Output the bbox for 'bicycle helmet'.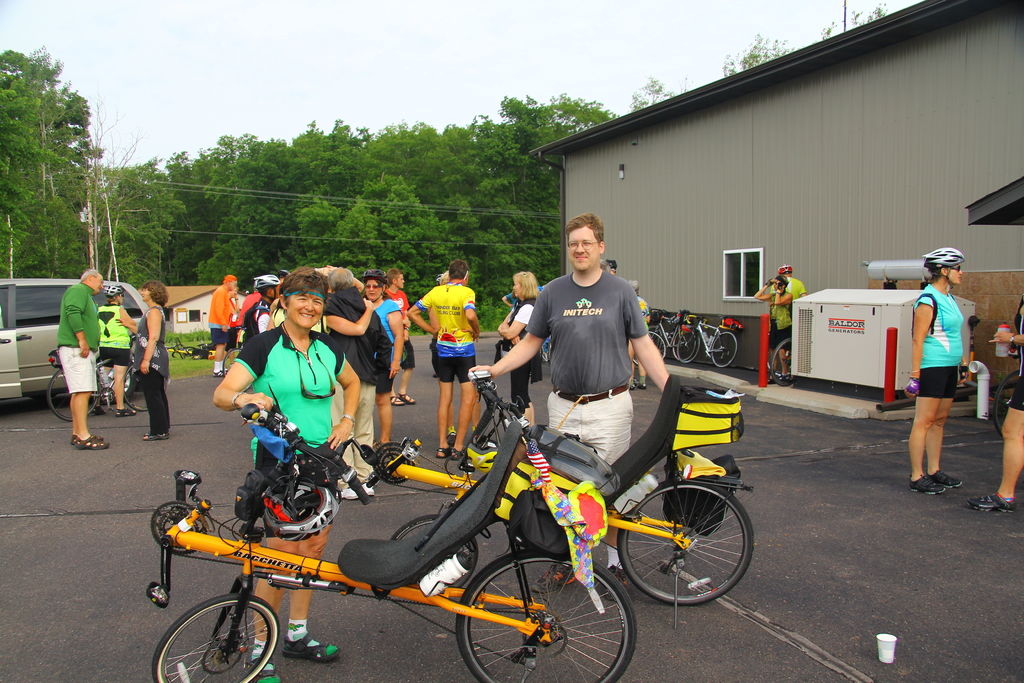
(920,245,968,274).
